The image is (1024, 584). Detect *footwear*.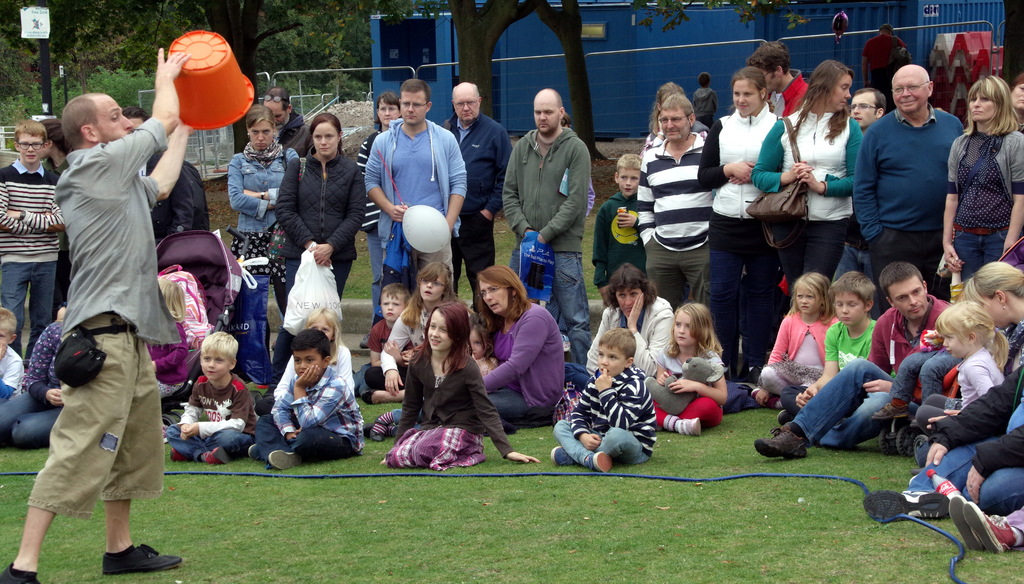
Detection: 873, 404, 908, 424.
